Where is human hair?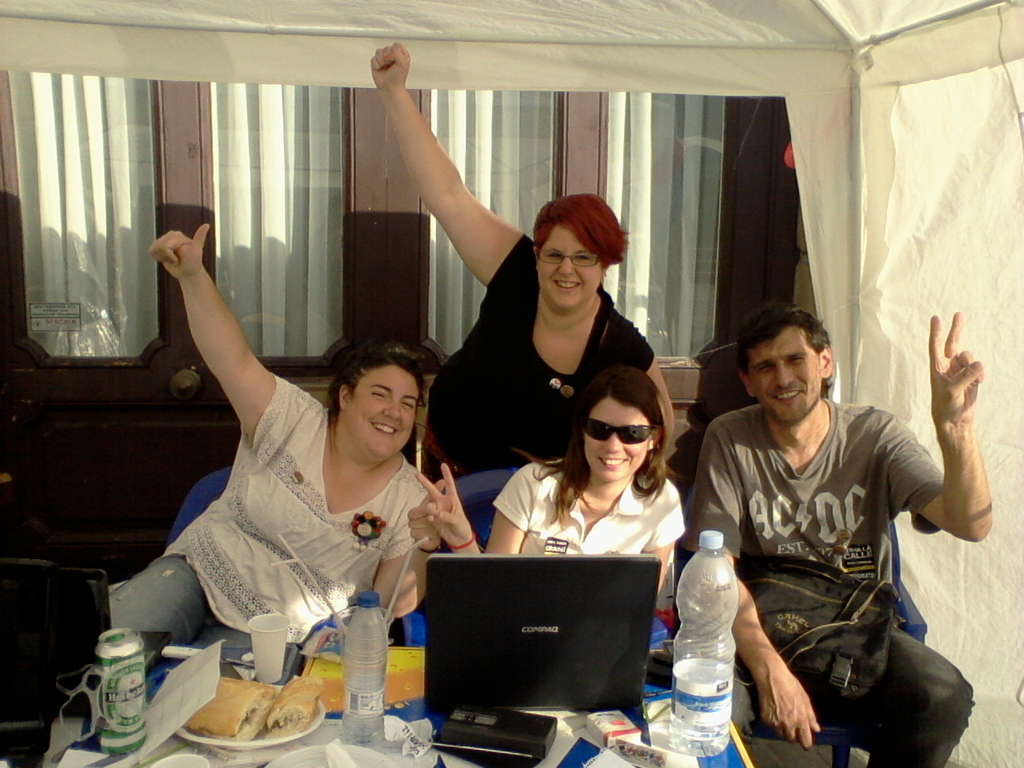
select_region(553, 366, 681, 518).
